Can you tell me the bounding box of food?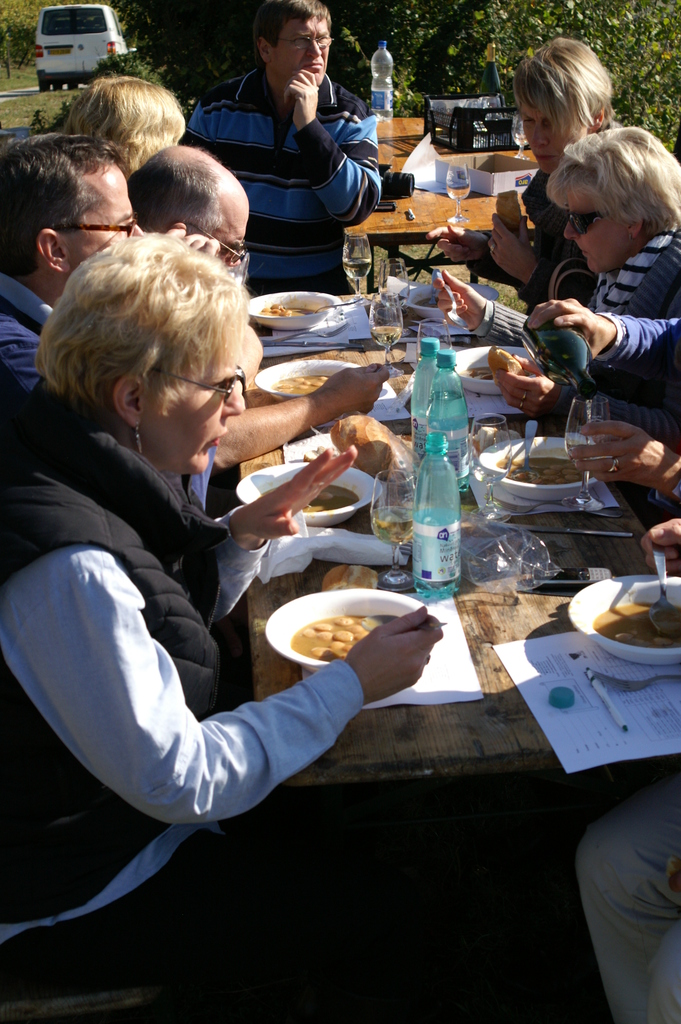
(left=593, top=600, right=680, bottom=650).
